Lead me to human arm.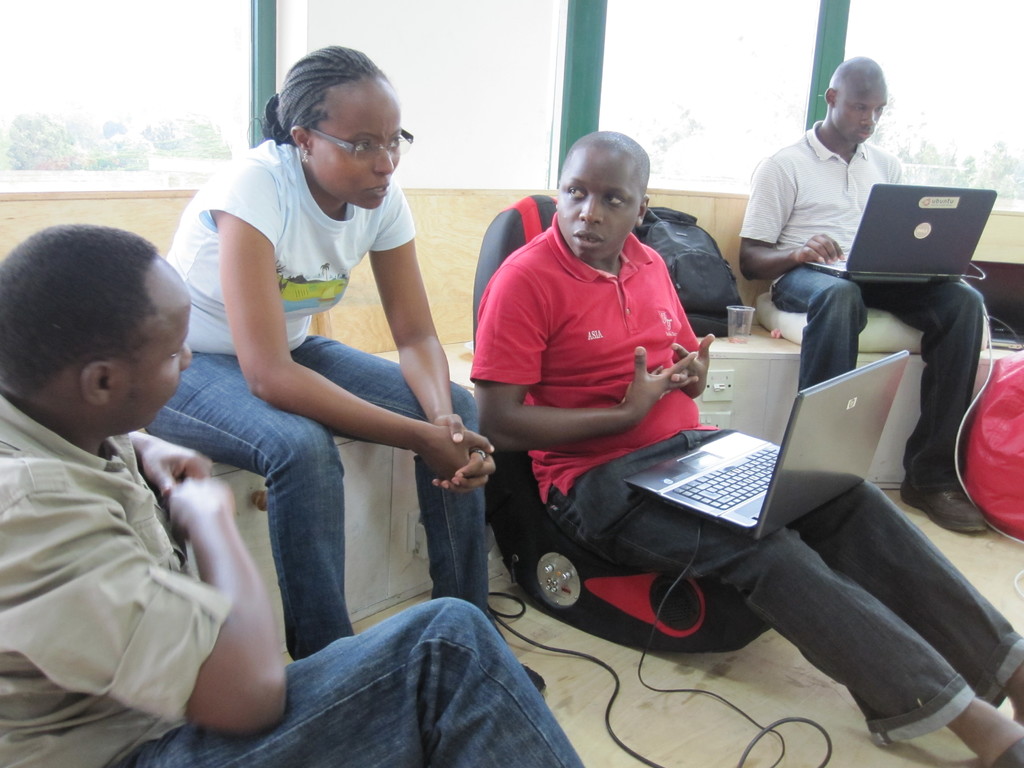
Lead to [188,171,476,481].
